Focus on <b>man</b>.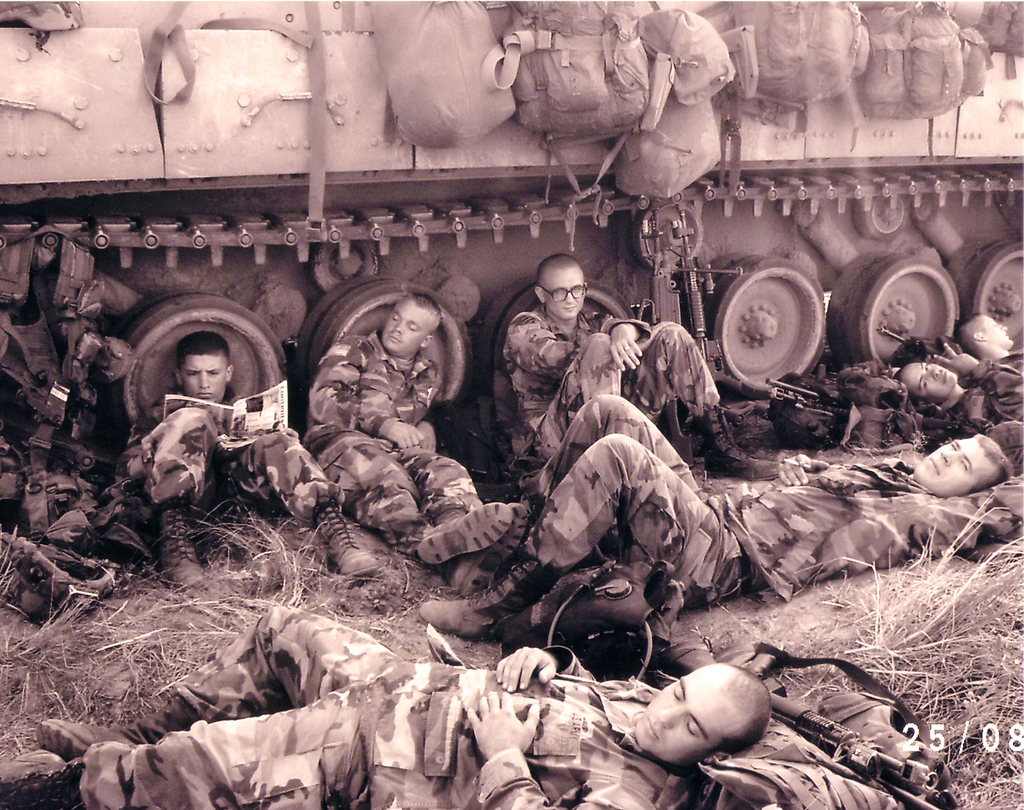
Focused at box(164, 333, 391, 583).
